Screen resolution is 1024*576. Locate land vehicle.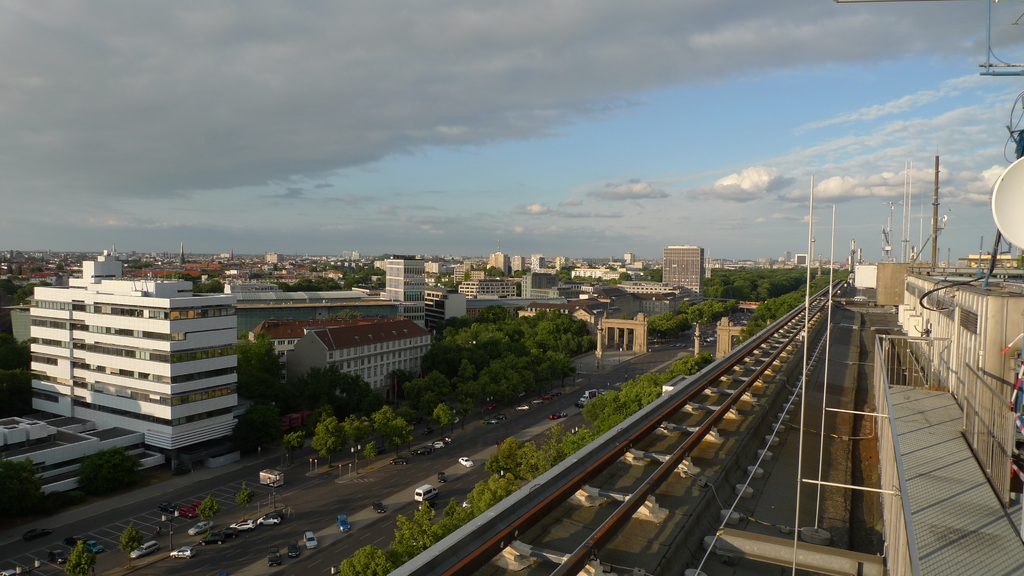
detection(266, 546, 284, 567).
